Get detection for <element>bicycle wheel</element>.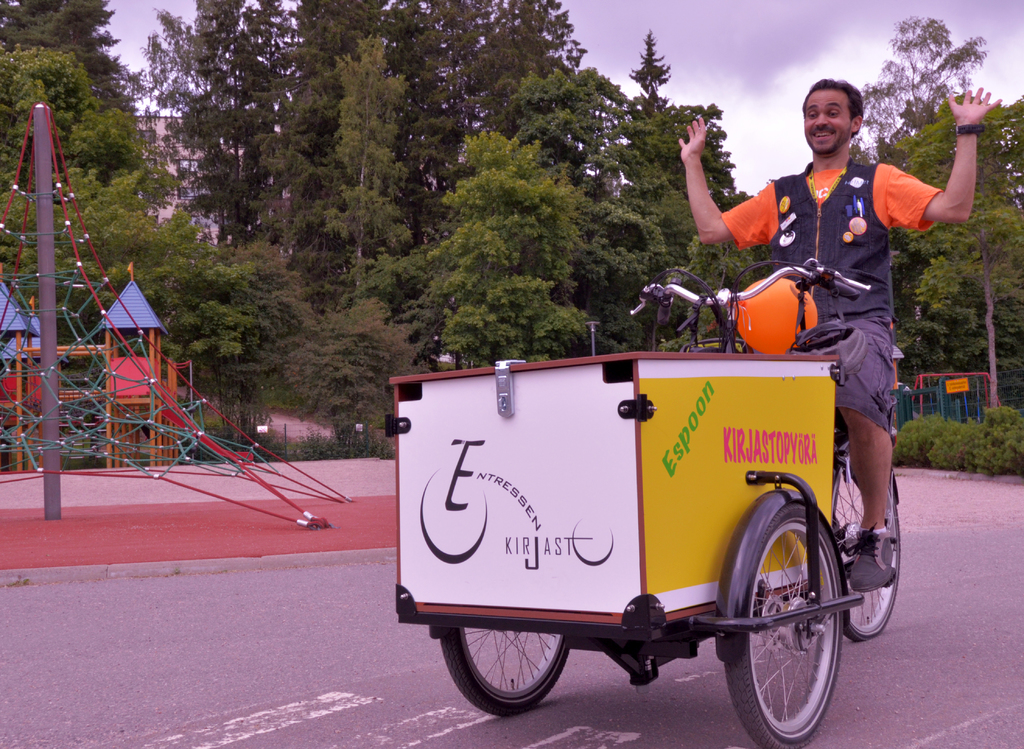
Detection: 825 449 904 640.
